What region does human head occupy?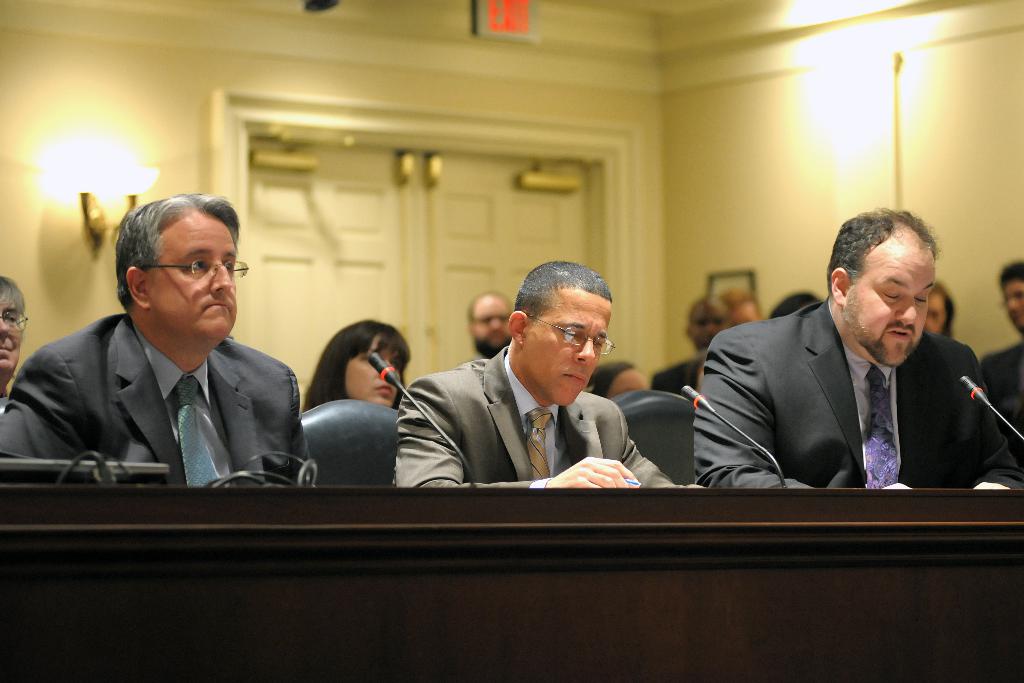
bbox=[924, 281, 955, 334].
